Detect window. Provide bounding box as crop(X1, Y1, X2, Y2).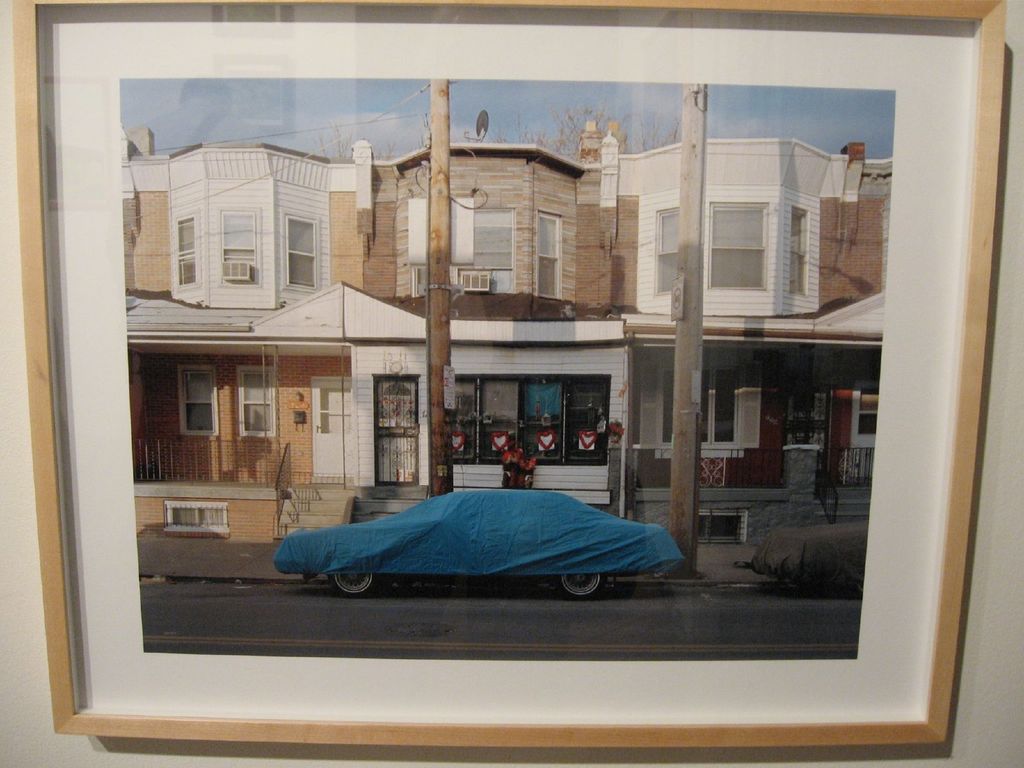
crop(849, 365, 886, 447).
